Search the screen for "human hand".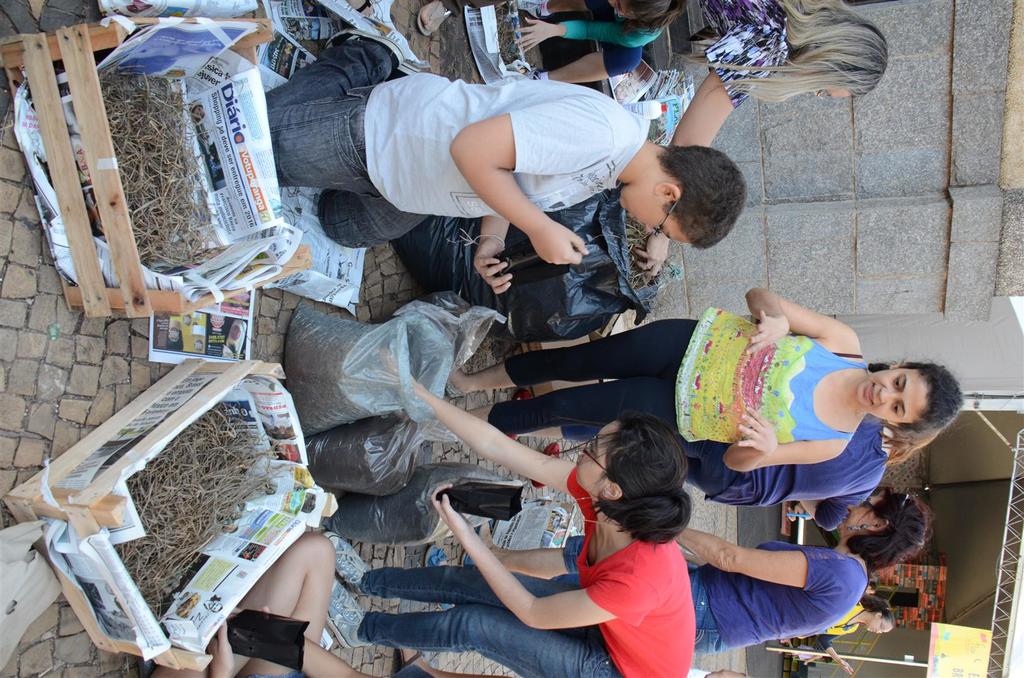
Found at region(472, 237, 515, 298).
